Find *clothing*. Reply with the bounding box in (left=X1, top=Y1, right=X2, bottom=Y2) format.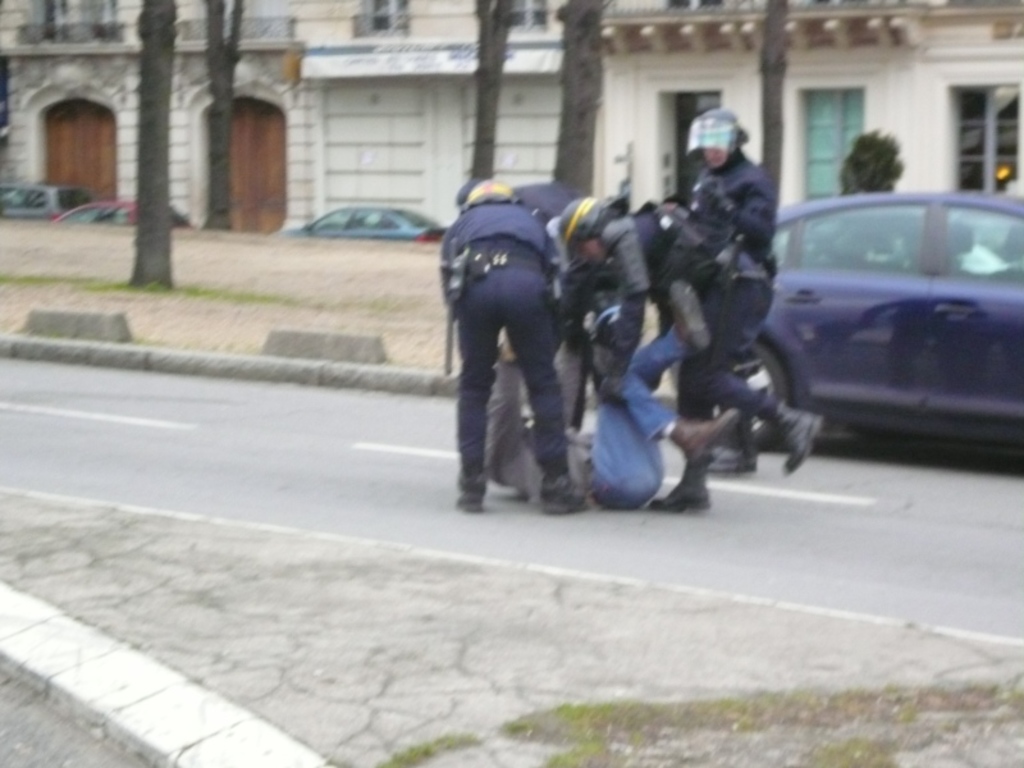
(left=604, top=189, right=785, bottom=472).
